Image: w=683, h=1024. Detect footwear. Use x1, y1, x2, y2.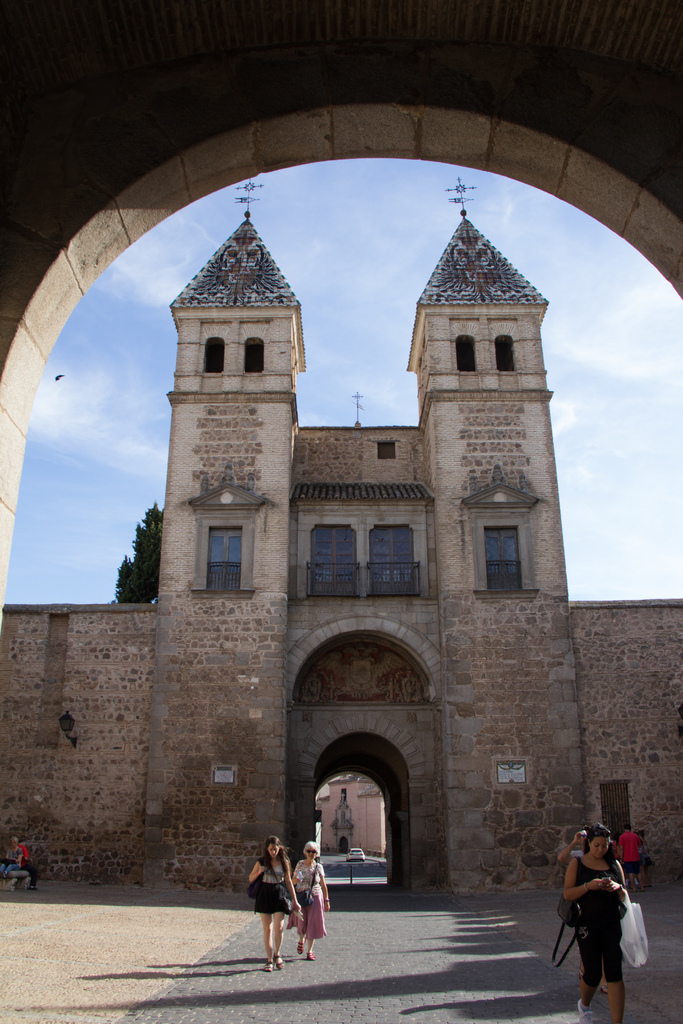
272, 949, 287, 970.
